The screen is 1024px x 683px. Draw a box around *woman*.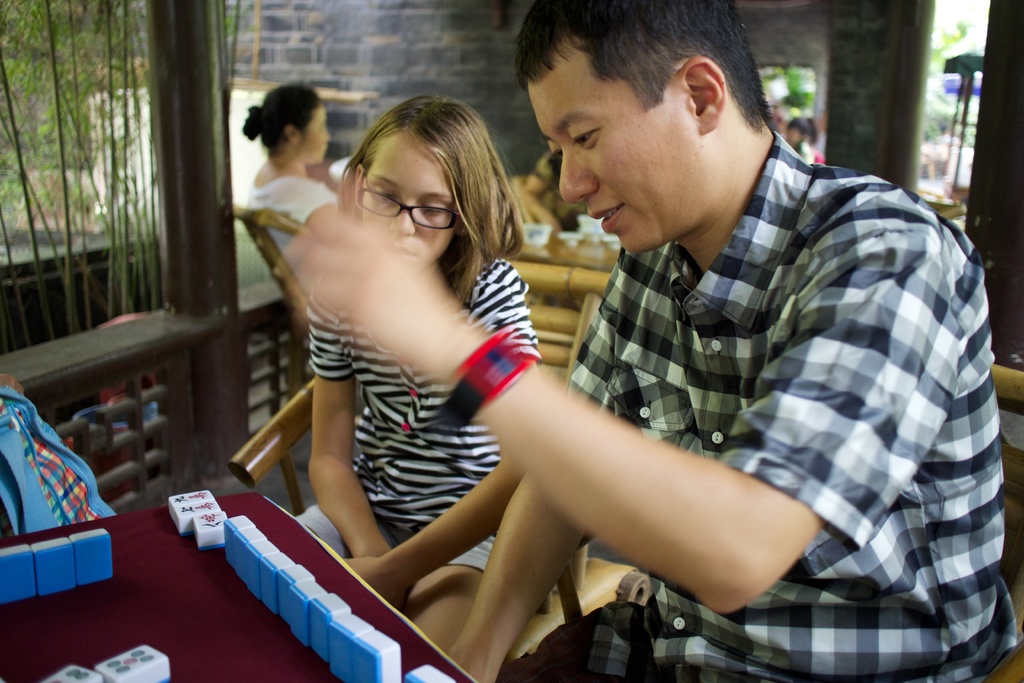
239, 74, 344, 261.
